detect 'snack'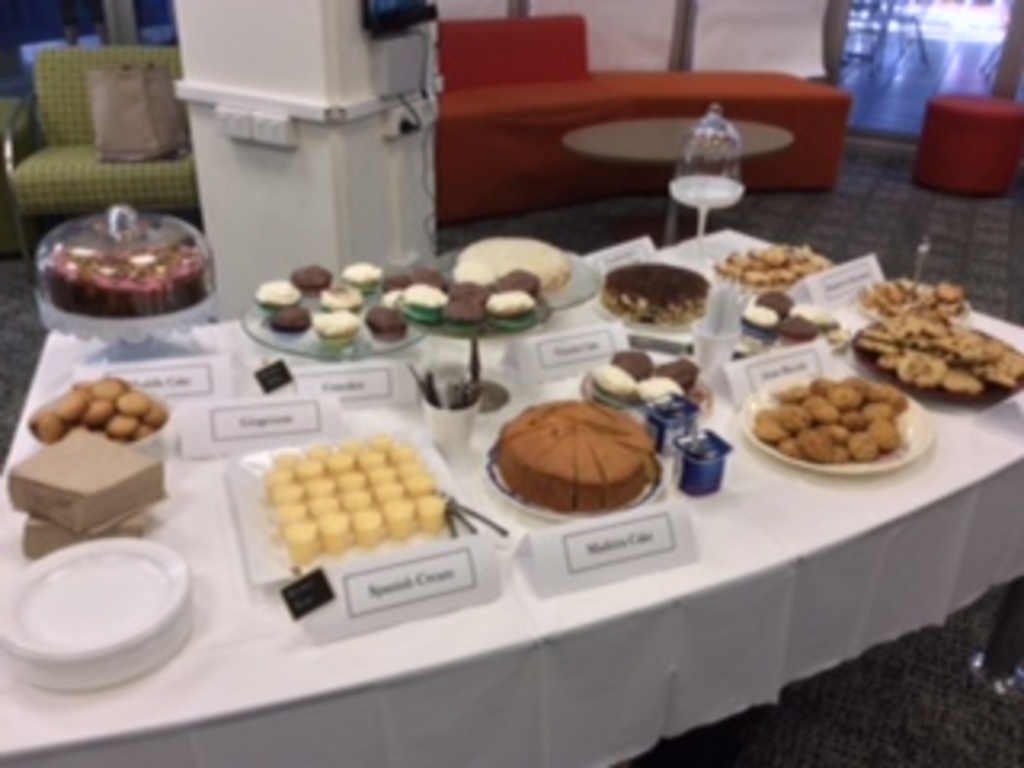
locate(445, 301, 480, 333)
